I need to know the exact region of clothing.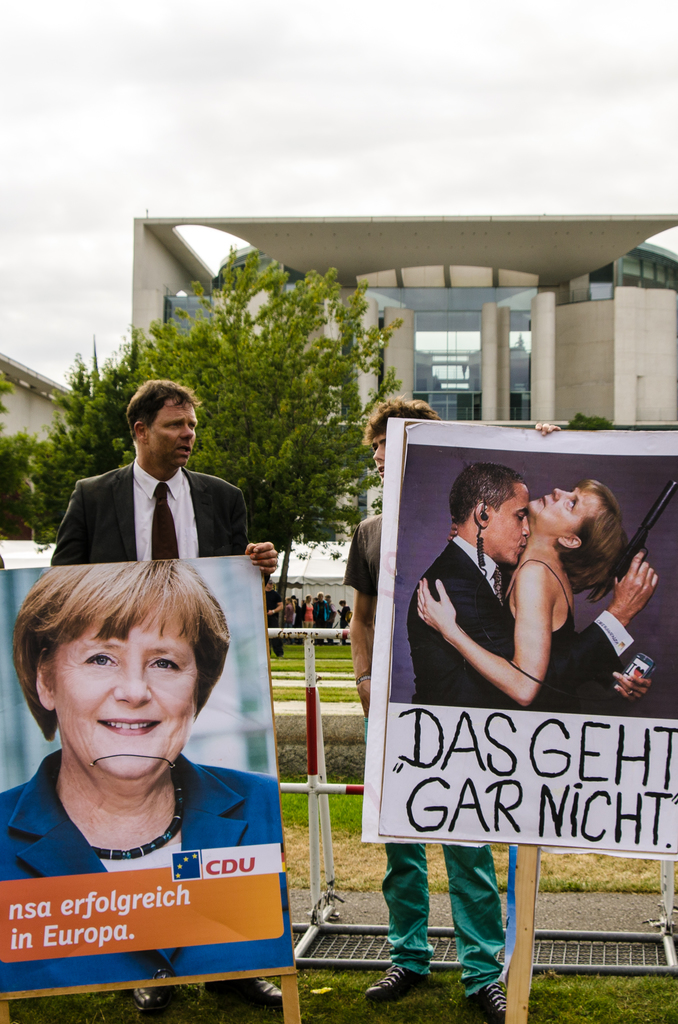
Region: x1=267 y1=575 x2=281 y2=662.
